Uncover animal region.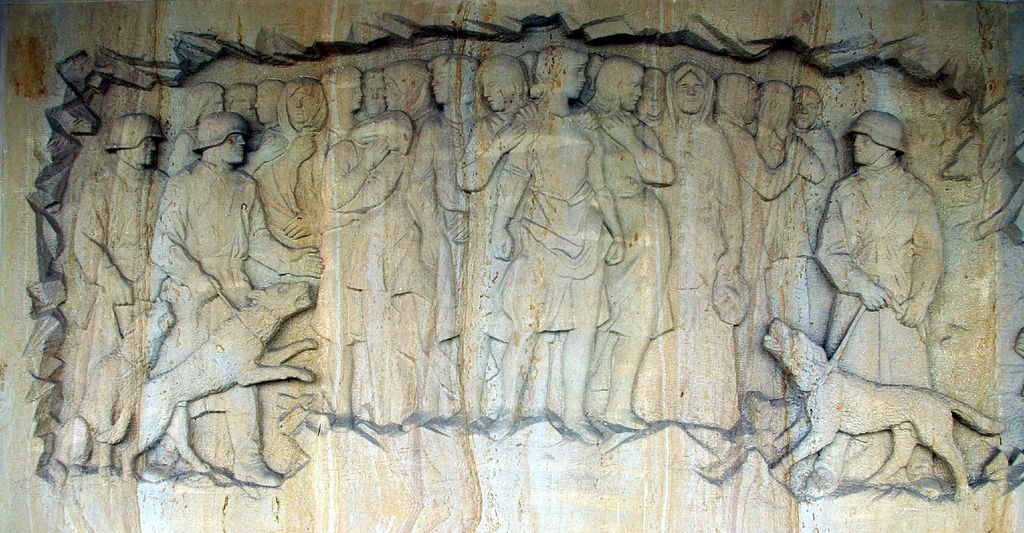
Uncovered: region(94, 277, 317, 480).
